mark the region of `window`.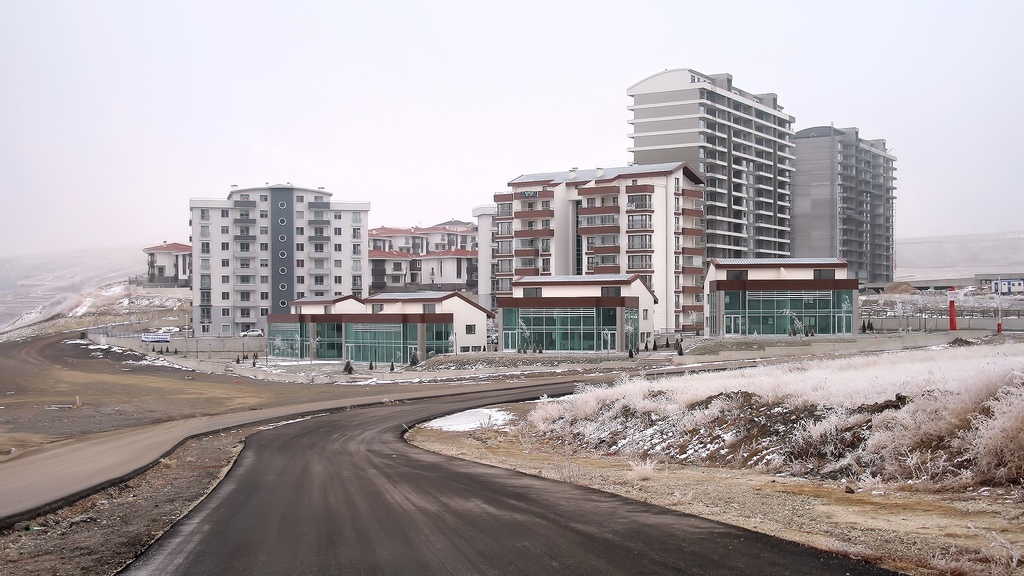
Region: 627, 194, 650, 212.
